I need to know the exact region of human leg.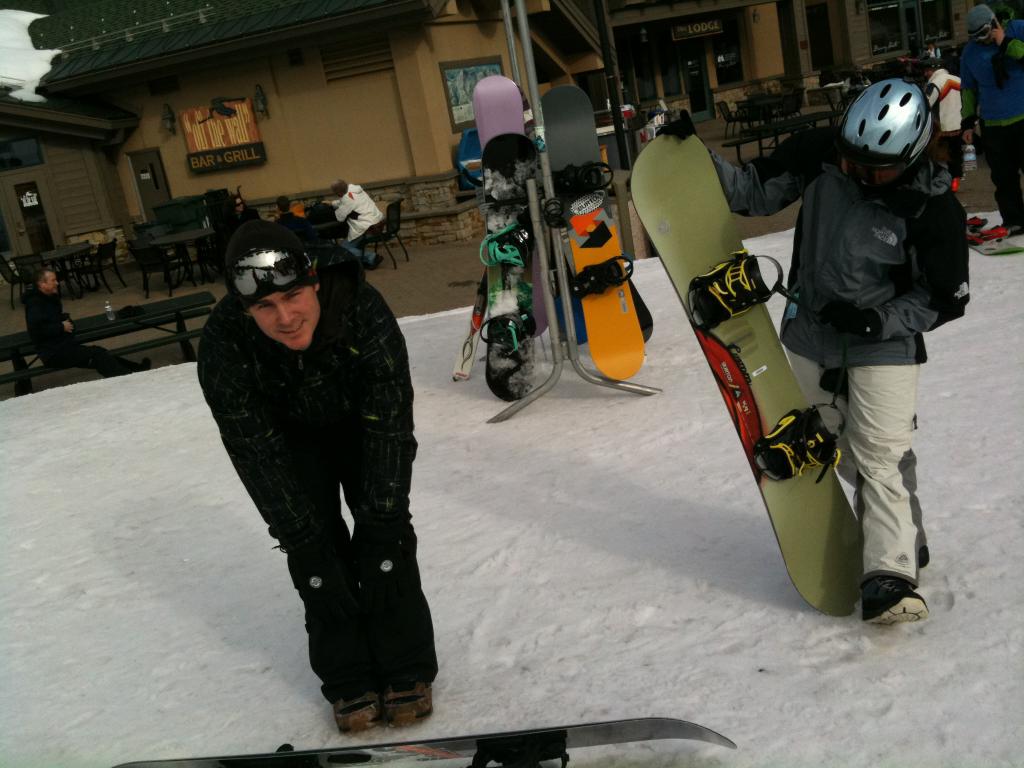
Region: (left=303, top=470, right=370, bottom=726).
